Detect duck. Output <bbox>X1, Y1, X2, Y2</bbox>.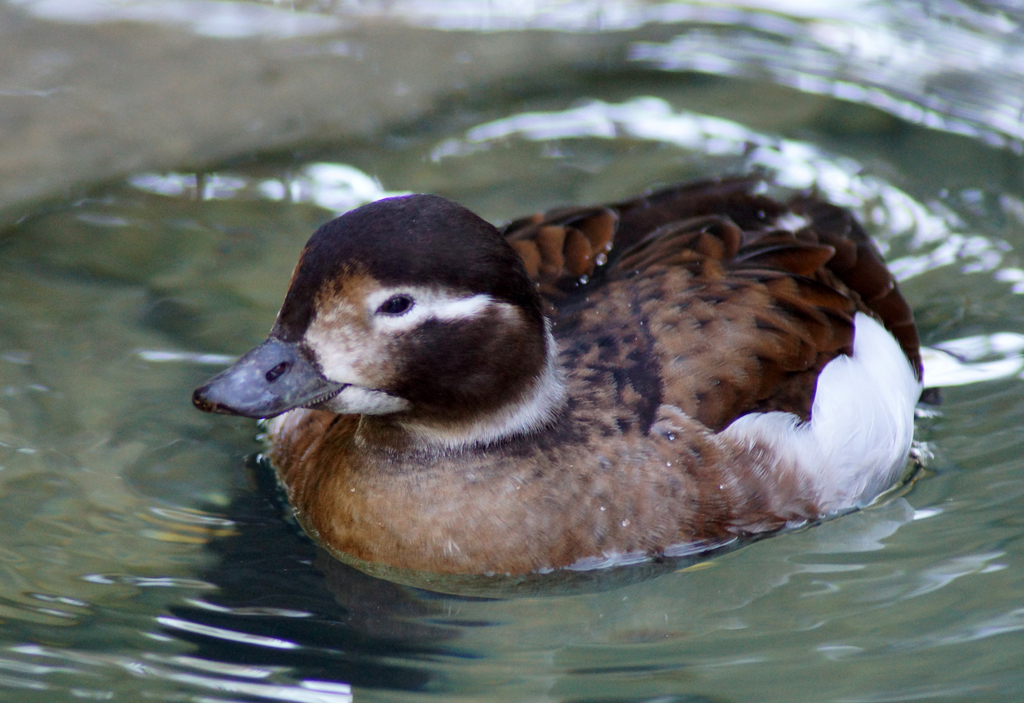
<bbox>186, 188, 927, 576</bbox>.
